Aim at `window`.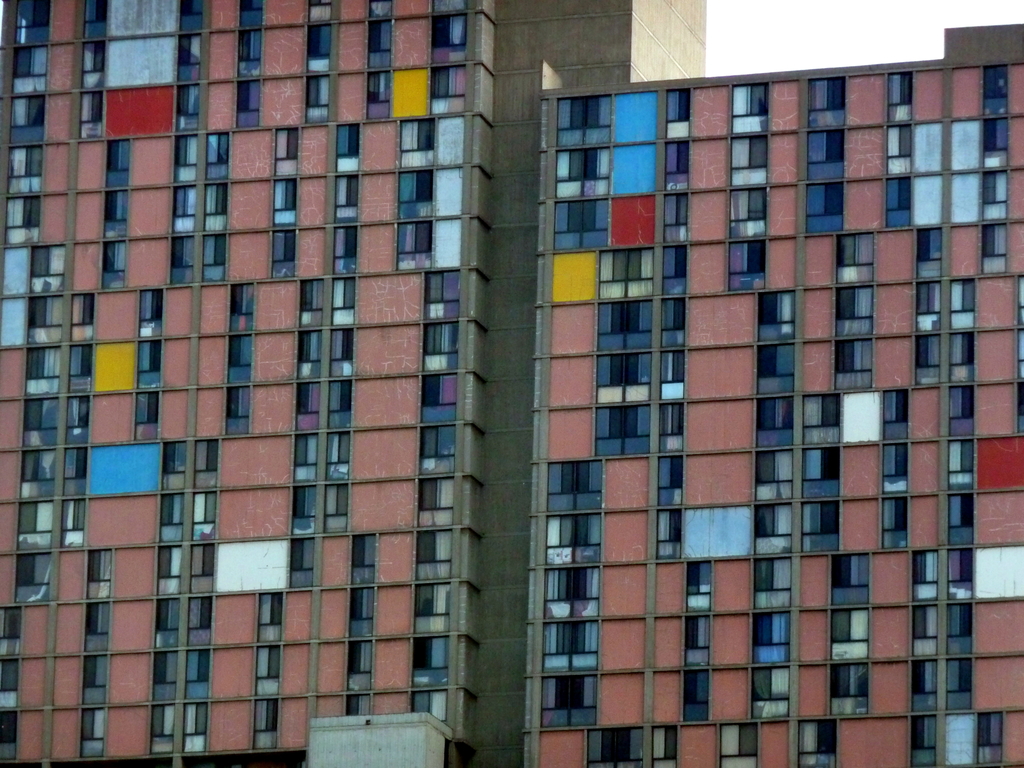
Aimed at <box>888,129,913,175</box>.
